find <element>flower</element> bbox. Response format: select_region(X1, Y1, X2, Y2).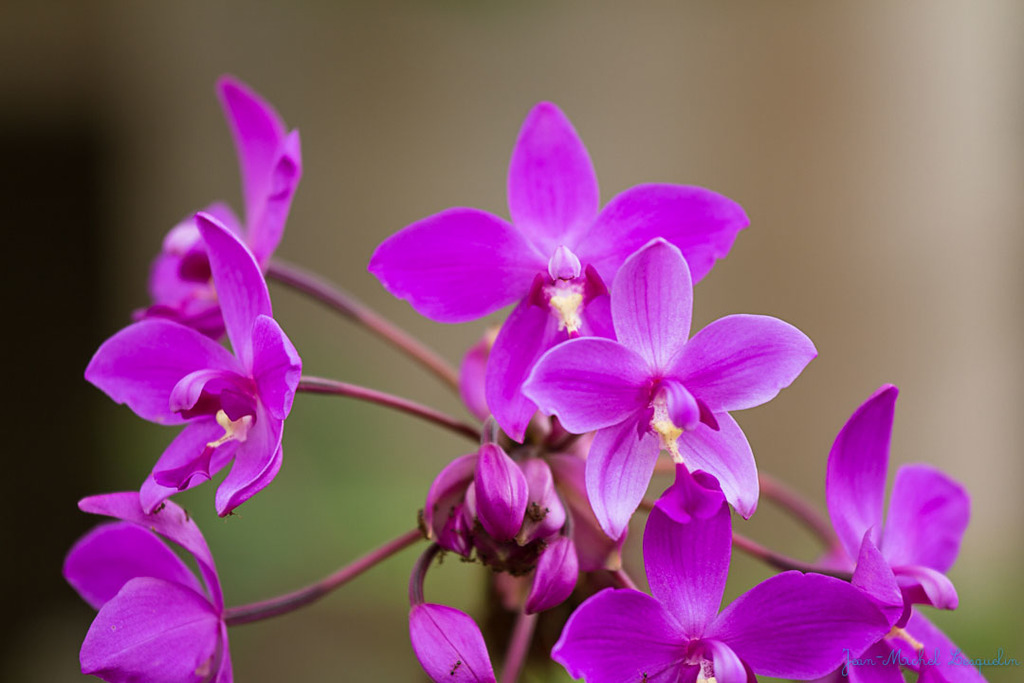
select_region(550, 469, 892, 682).
